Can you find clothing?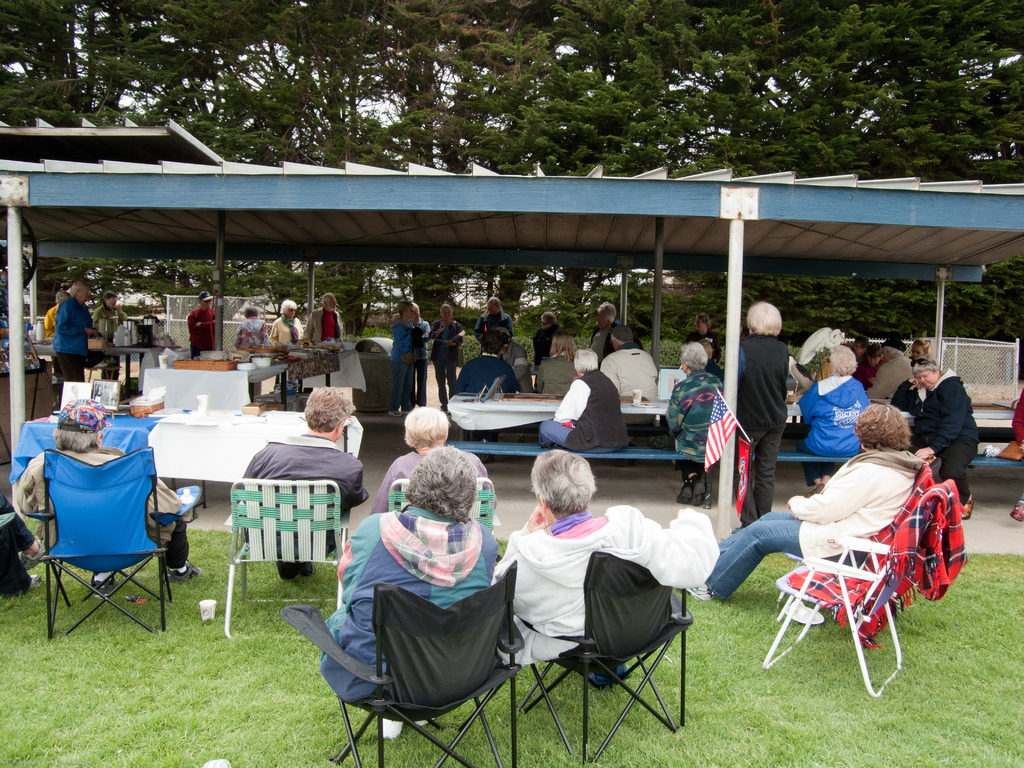
Yes, bounding box: (535,362,630,444).
